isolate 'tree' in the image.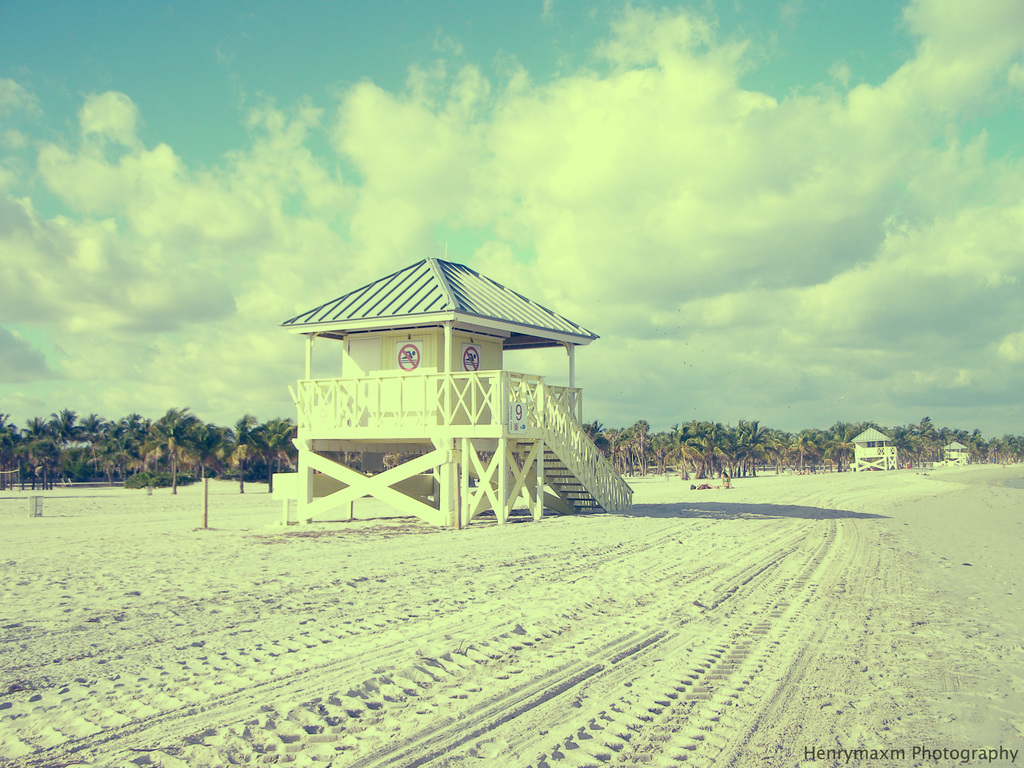
Isolated region: detection(632, 419, 651, 476).
